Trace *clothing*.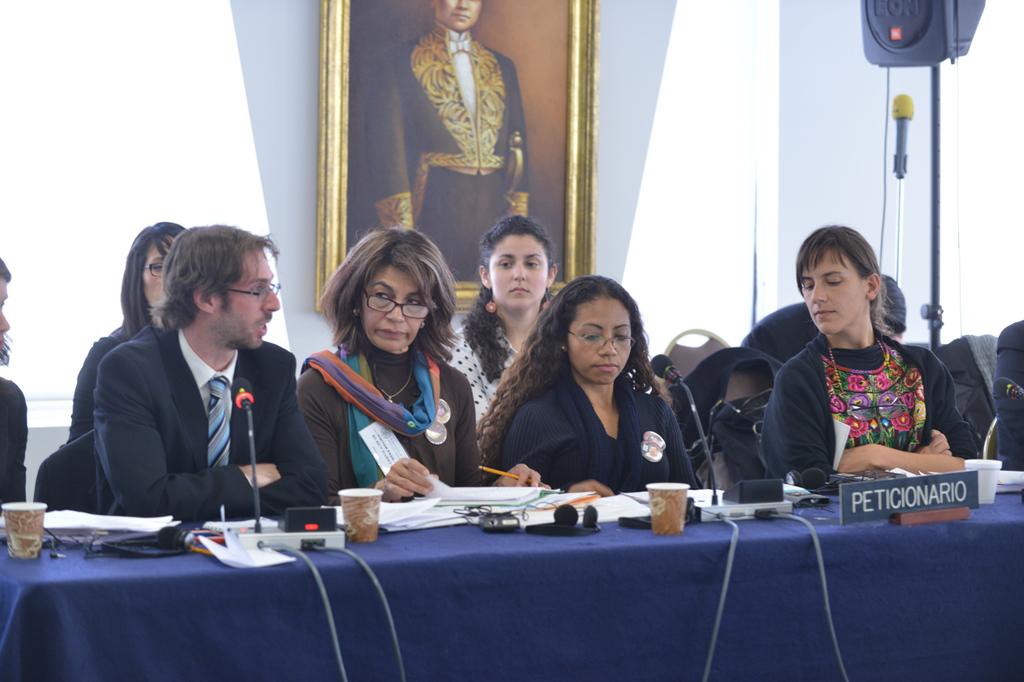
Traced to bbox=[498, 363, 692, 487].
